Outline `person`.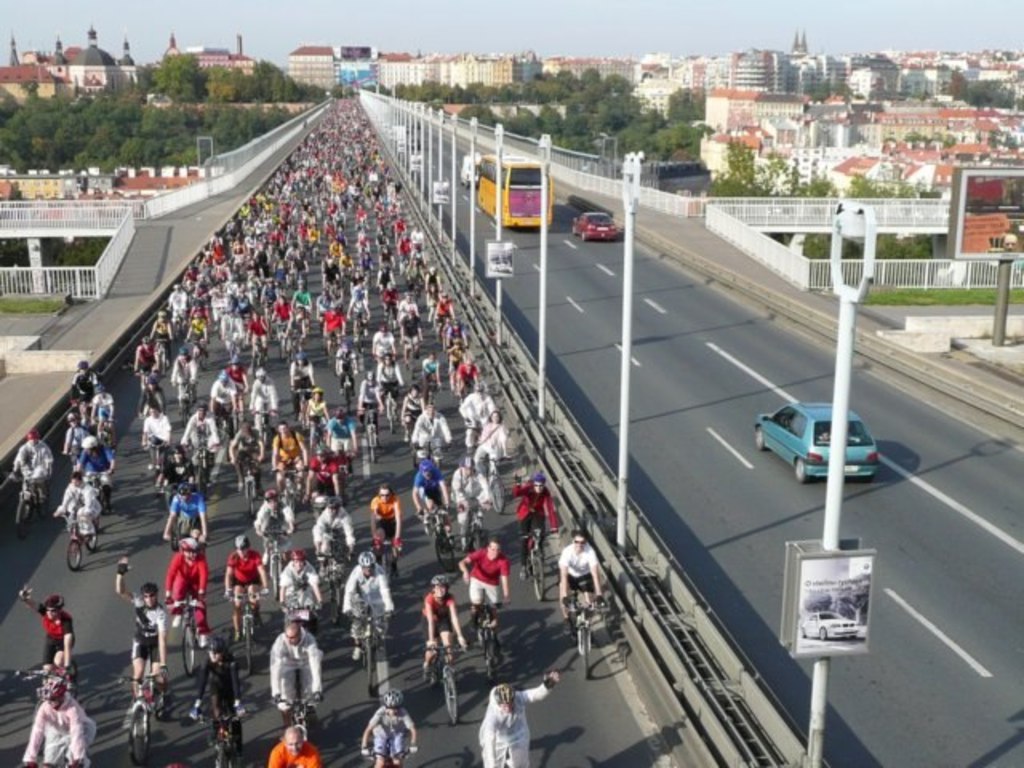
Outline: select_region(181, 403, 224, 469).
